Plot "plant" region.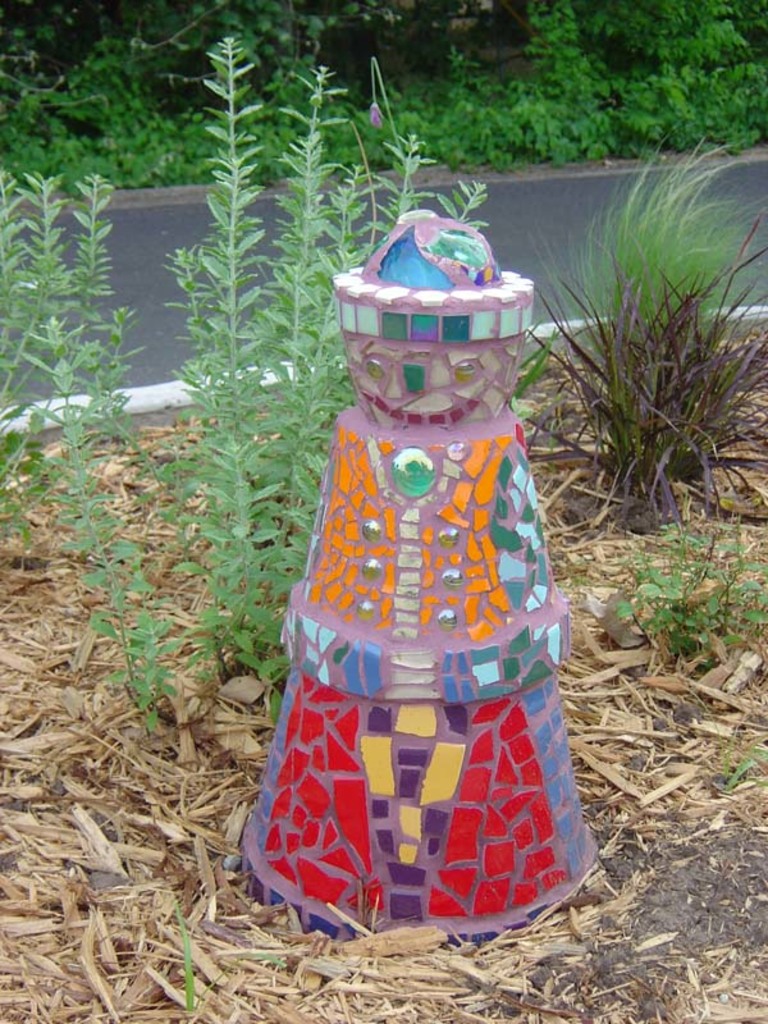
Plotted at x1=589 y1=513 x2=767 y2=676.
